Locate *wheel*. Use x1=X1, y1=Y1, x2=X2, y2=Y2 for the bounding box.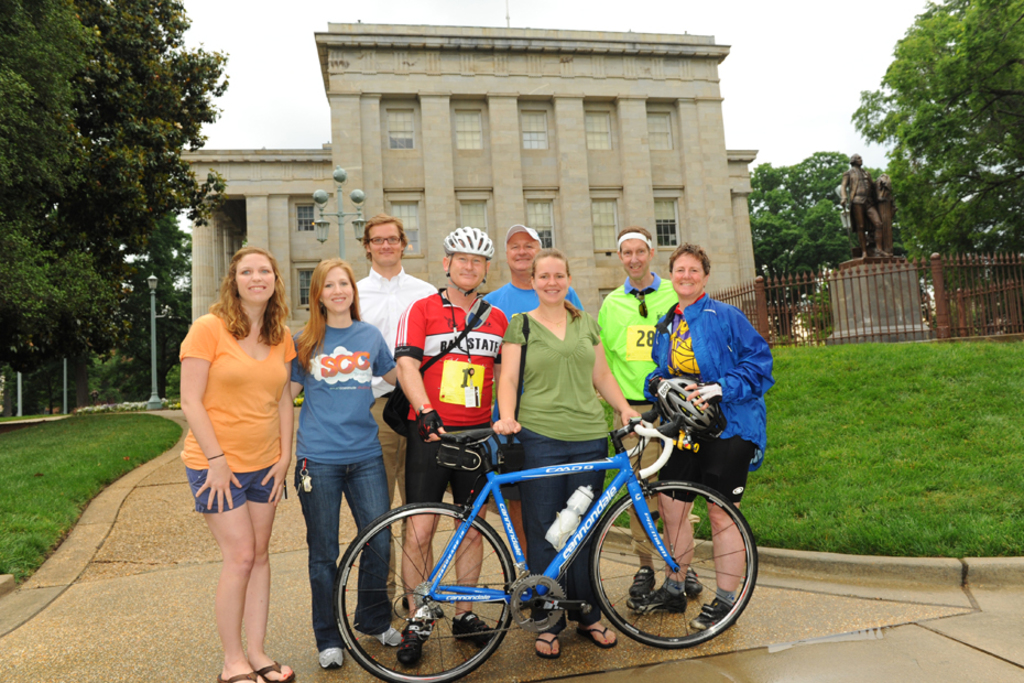
x1=588, y1=495, x2=743, y2=649.
